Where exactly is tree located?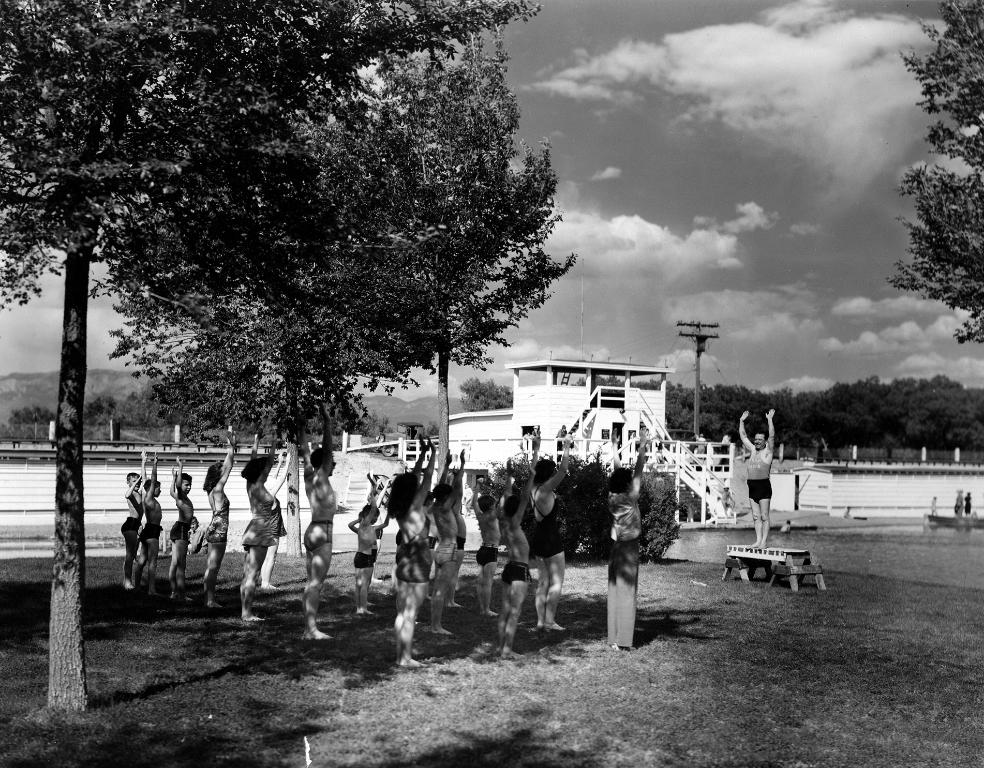
Its bounding box is crop(0, 0, 534, 722).
